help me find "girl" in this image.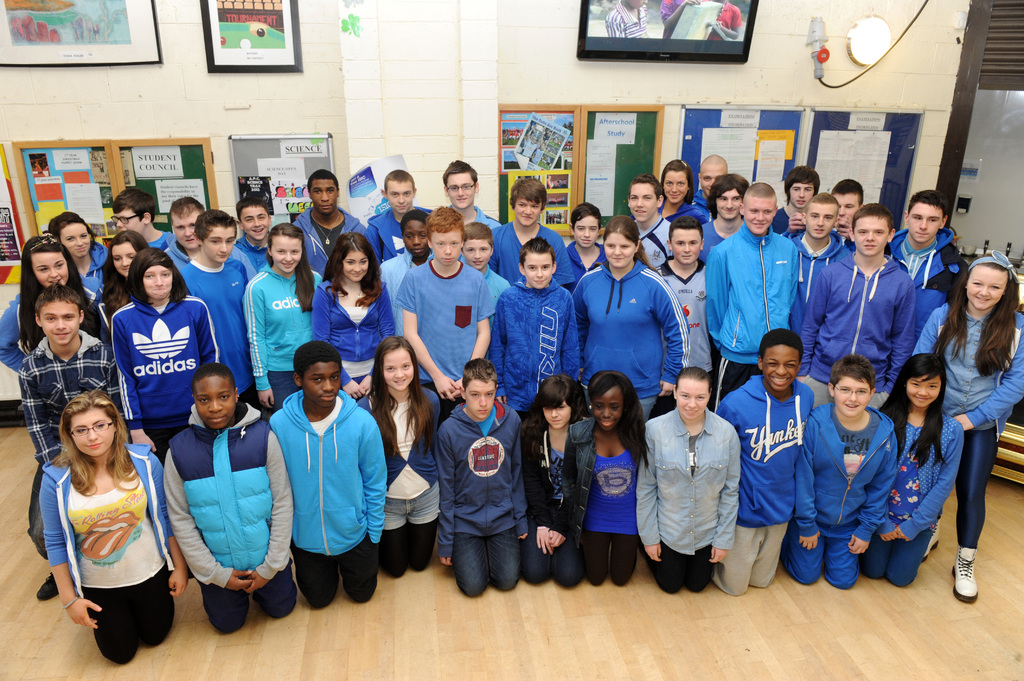
Found it: region(242, 224, 318, 413).
